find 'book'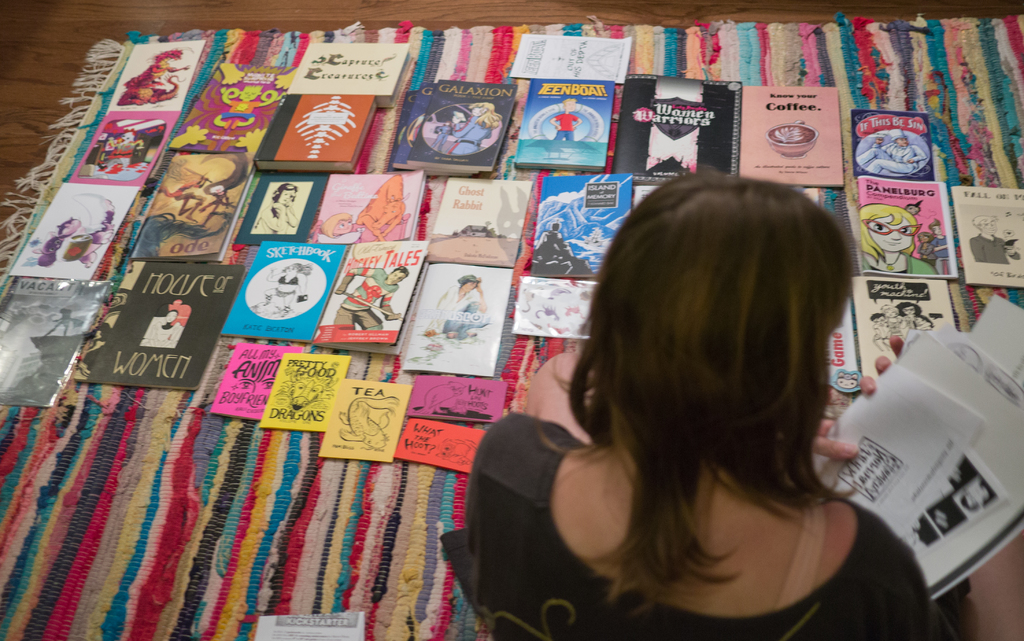
<bbox>77, 252, 257, 388</bbox>
